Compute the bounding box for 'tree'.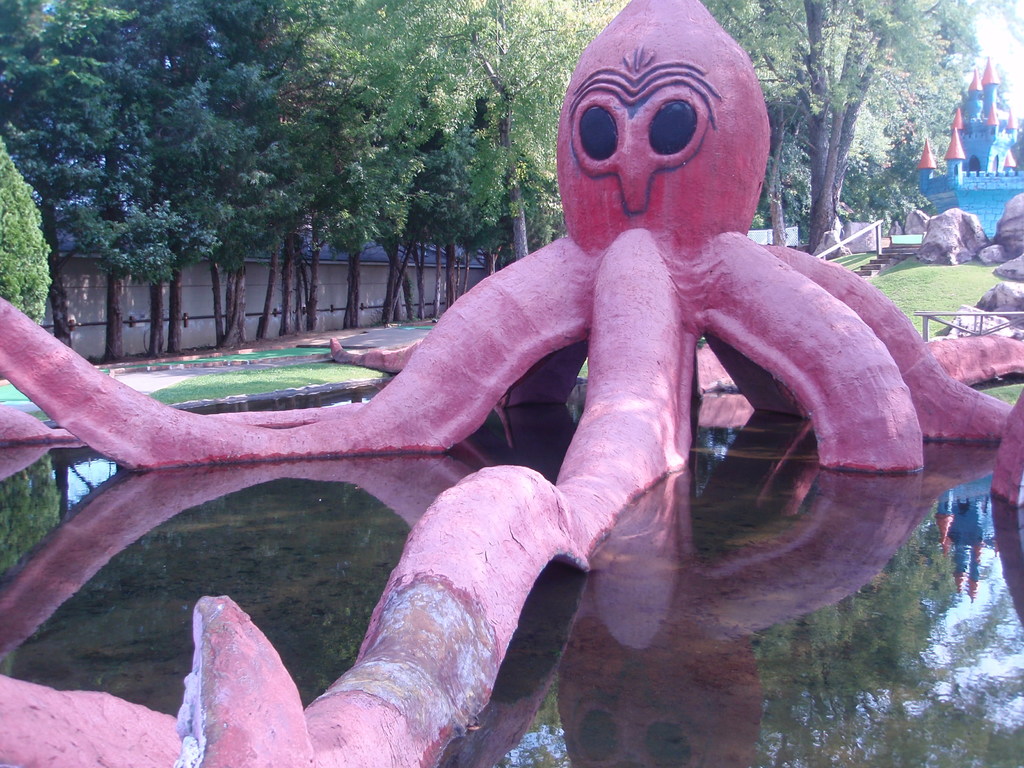
{"x1": 0, "y1": 0, "x2": 568, "y2": 358}.
